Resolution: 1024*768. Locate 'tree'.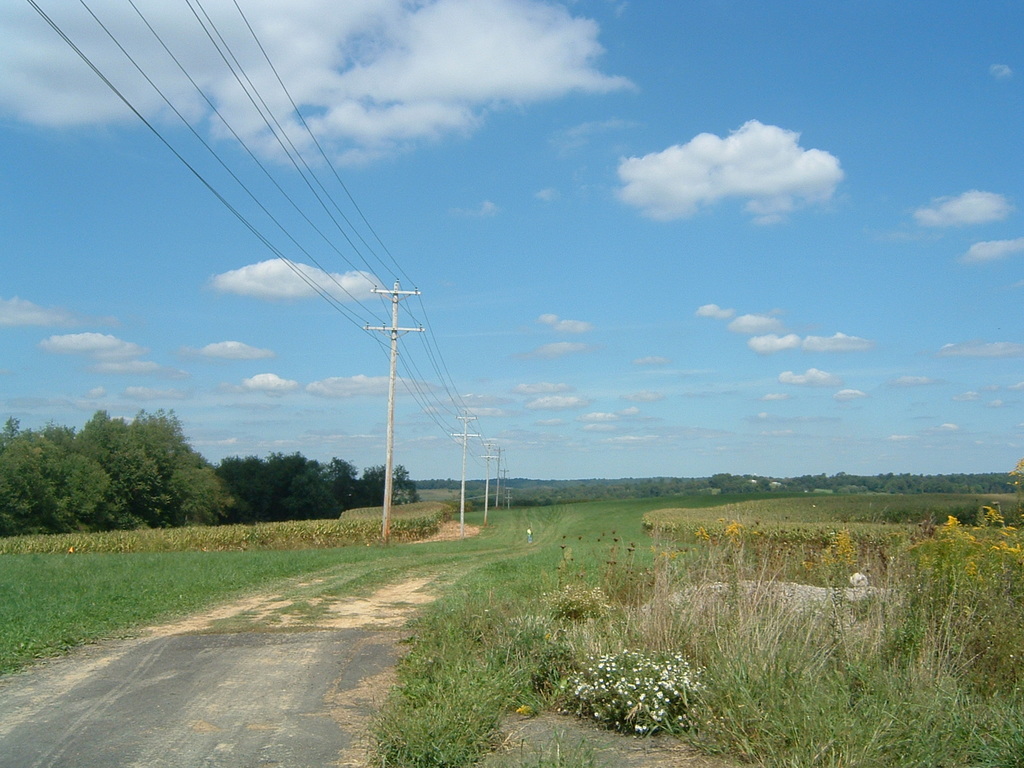
[x1=646, y1=490, x2=1023, y2=556].
